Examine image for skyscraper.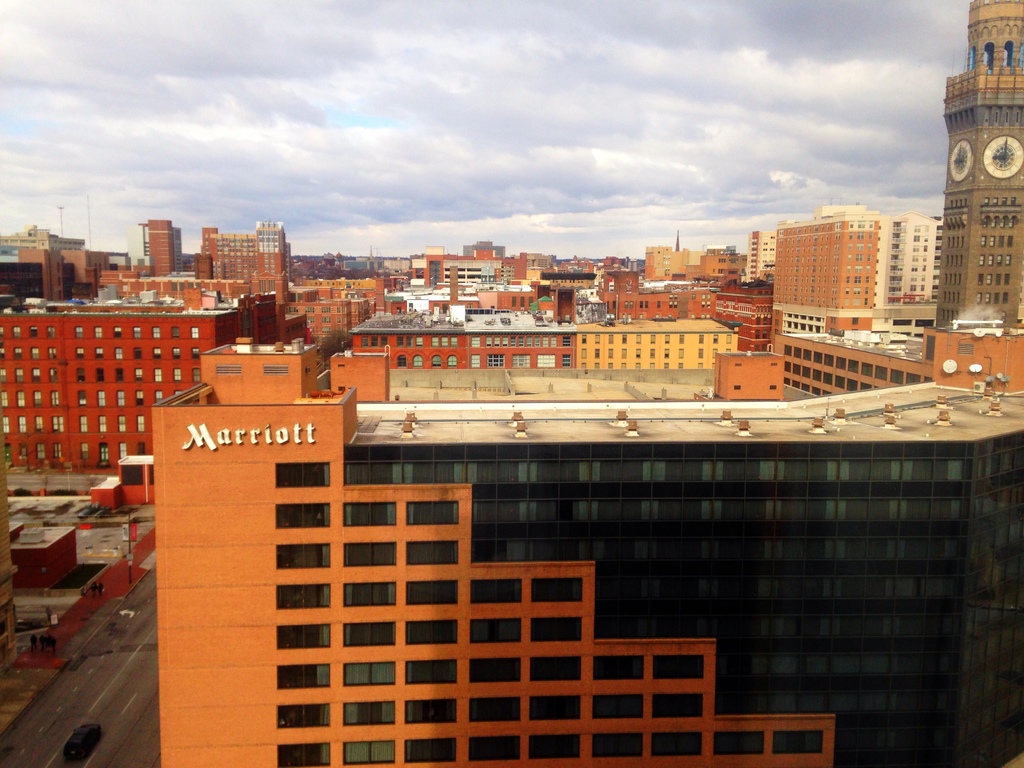
Examination result: <bbox>648, 240, 695, 287</bbox>.
